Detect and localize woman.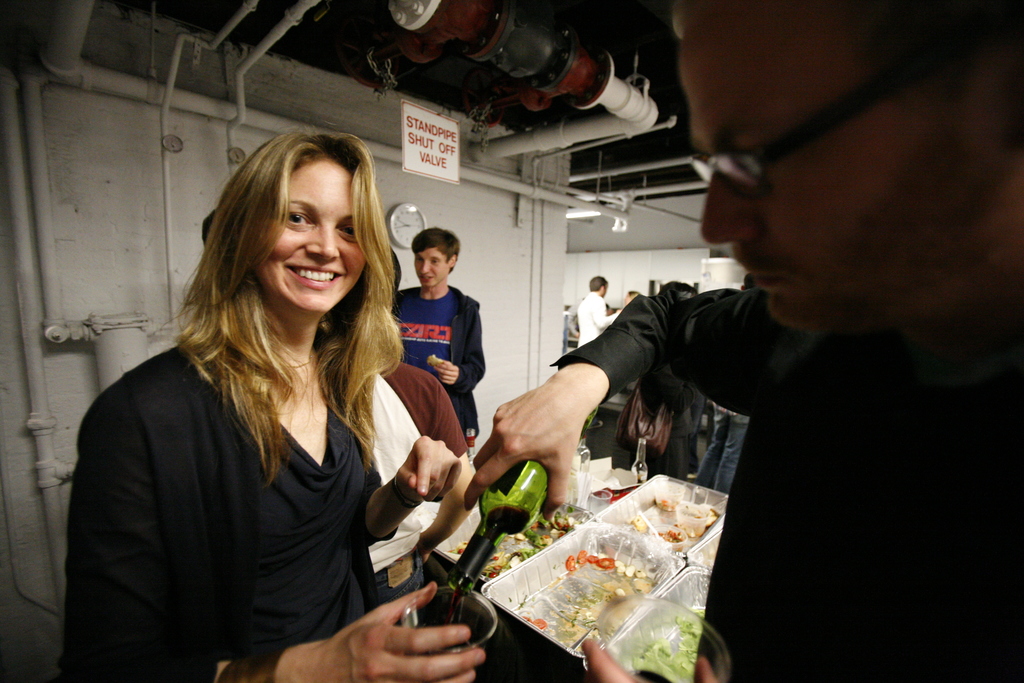
Localized at l=77, t=139, r=458, b=682.
